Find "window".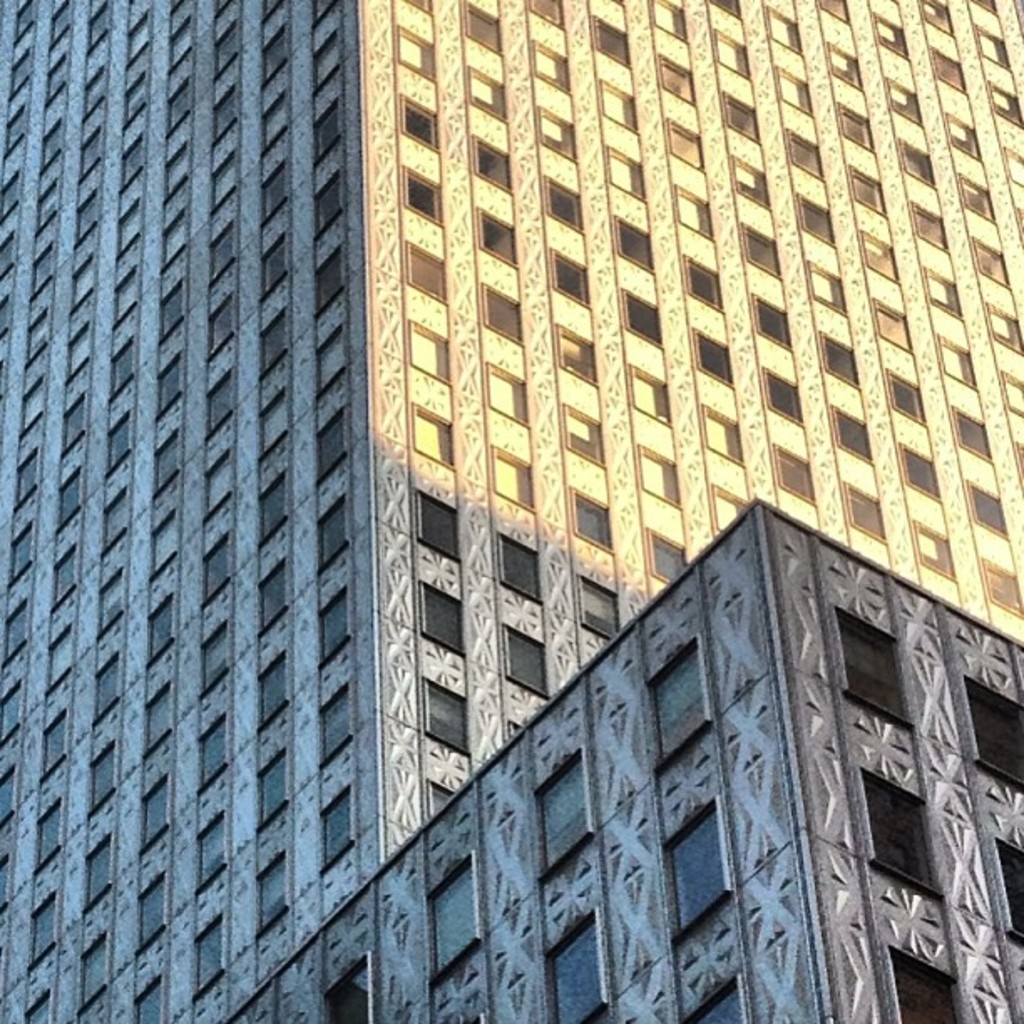
(7, 0, 35, 47).
